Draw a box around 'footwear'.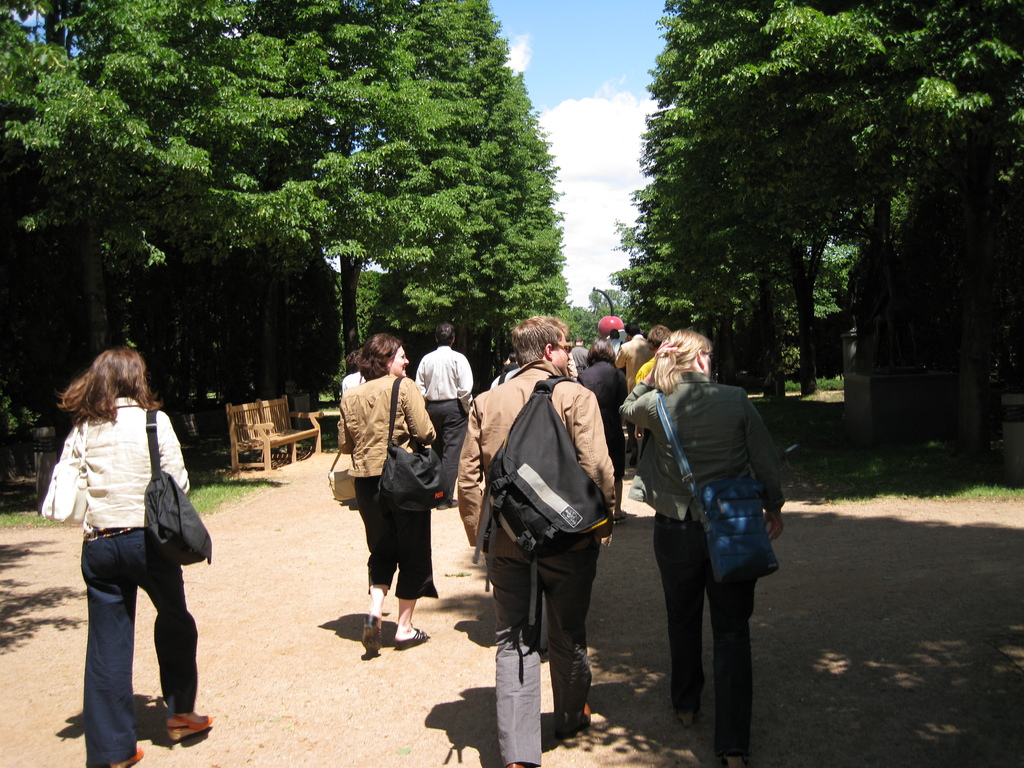
[395, 632, 427, 646].
